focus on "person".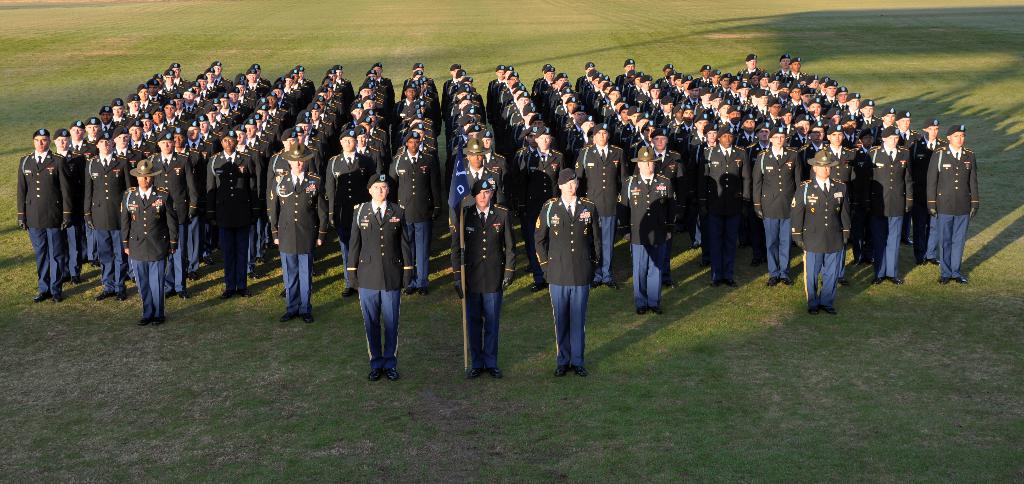
Focused at (890, 111, 921, 149).
